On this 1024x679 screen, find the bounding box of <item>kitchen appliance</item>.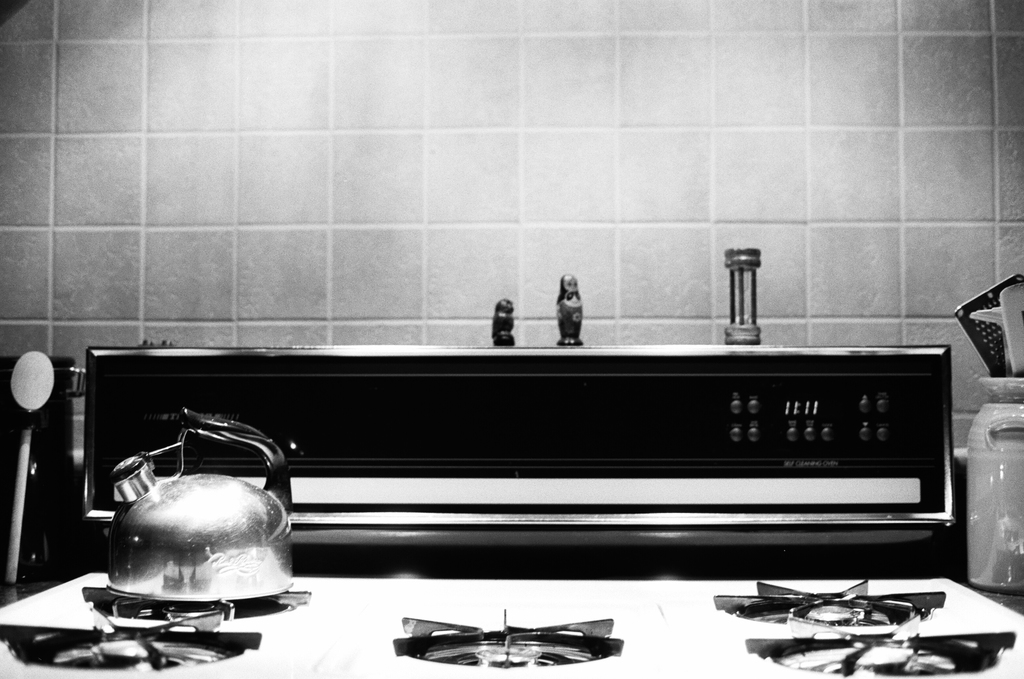
Bounding box: {"x1": 727, "y1": 249, "x2": 758, "y2": 345}.
